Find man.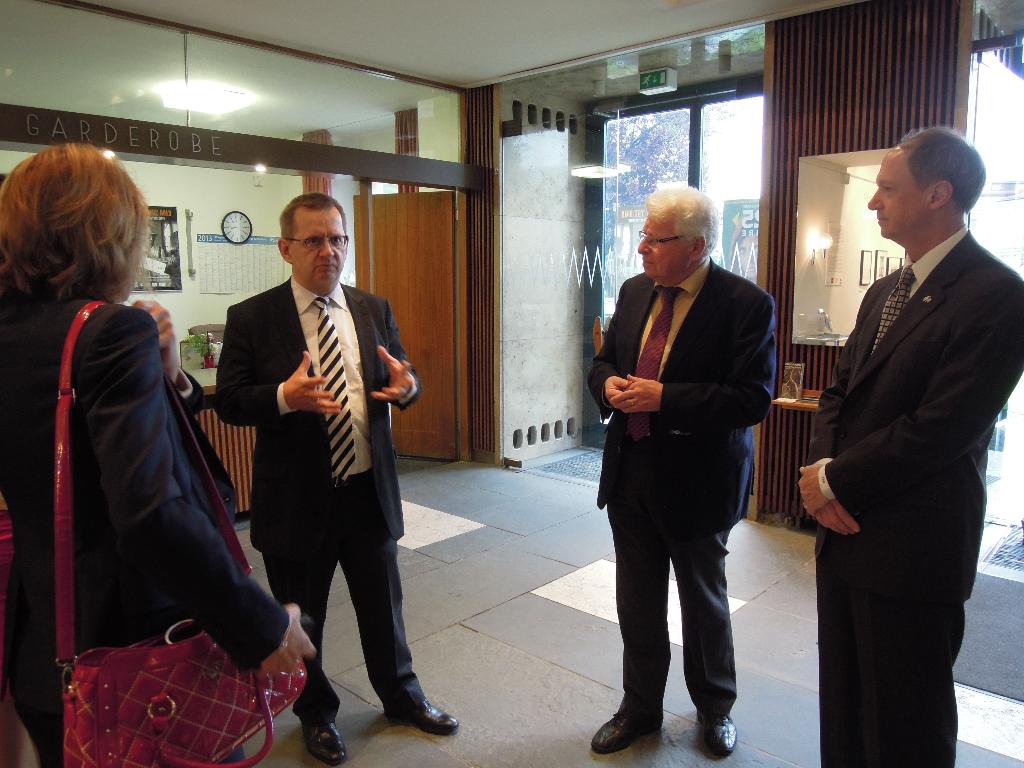
(left=591, top=190, right=779, bottom=767).
